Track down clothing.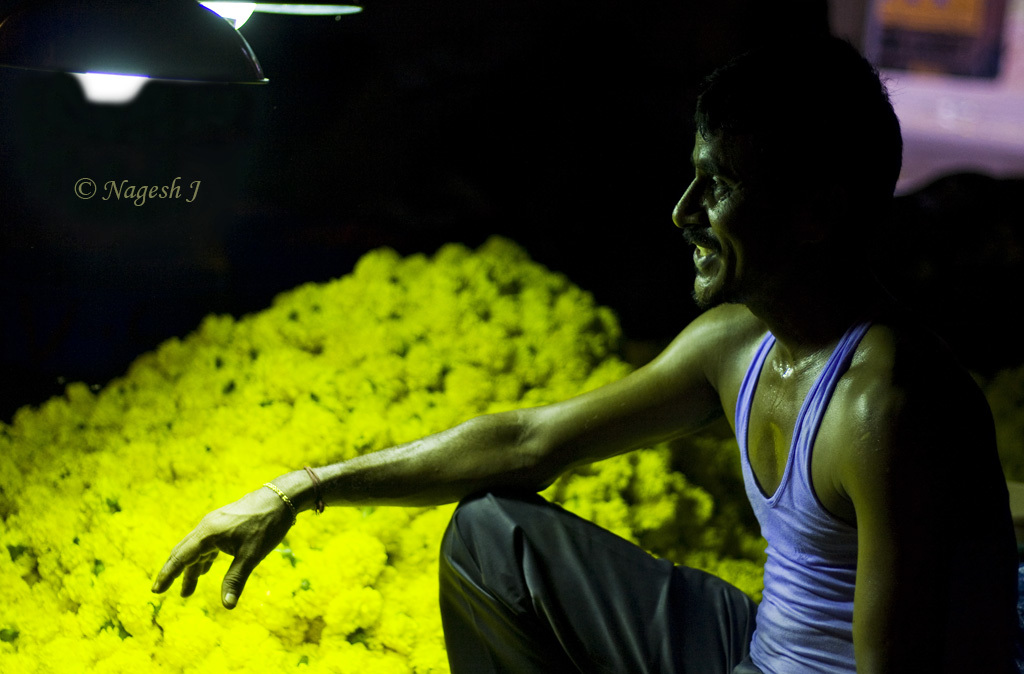
Tracked to box(732, 296, 872, 673).
